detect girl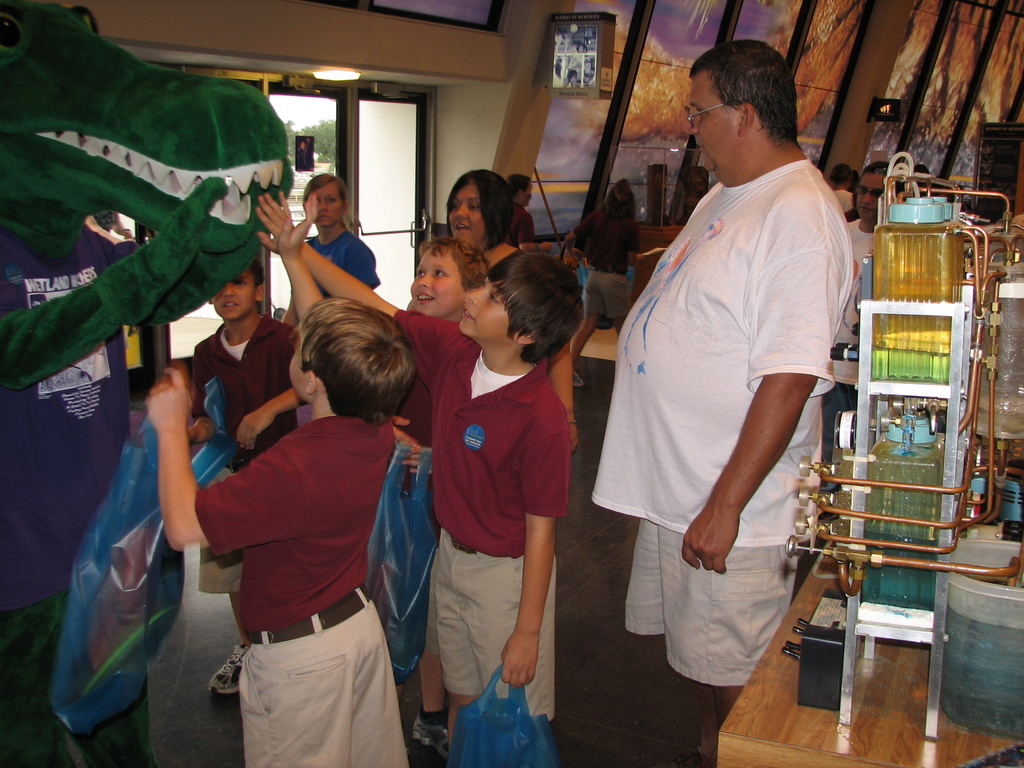
bbox=[572, 168, 668, 369]
